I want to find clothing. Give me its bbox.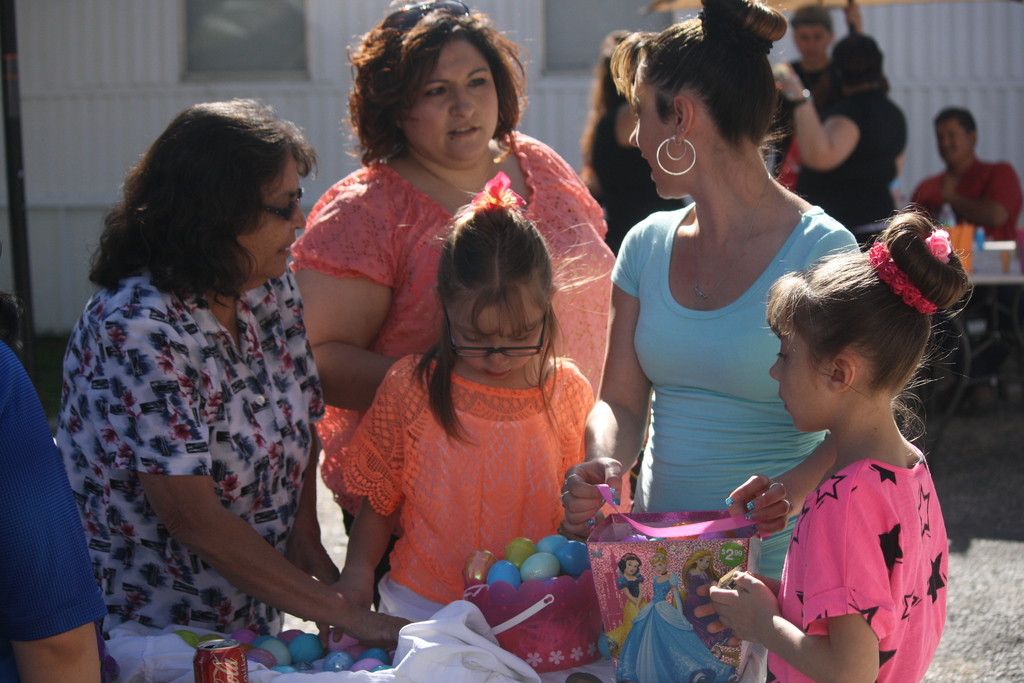
[x1=0, y1=338, x2=109, y2=682].
